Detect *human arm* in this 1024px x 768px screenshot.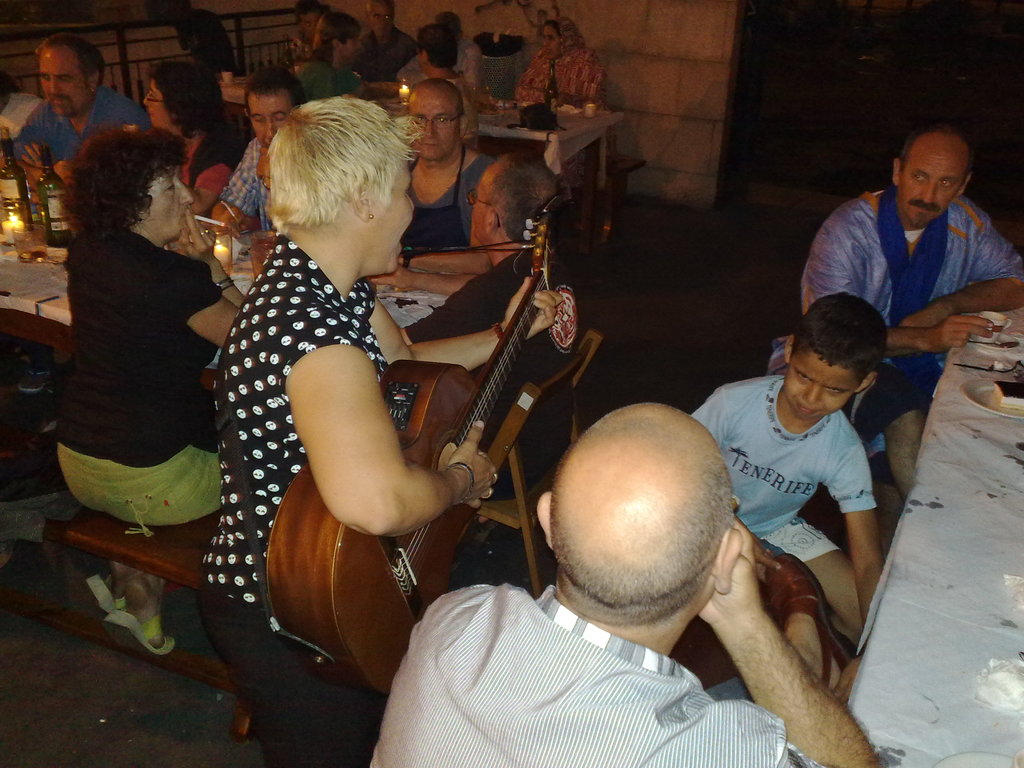
Detection: box=[702, 524, 854, 752].
